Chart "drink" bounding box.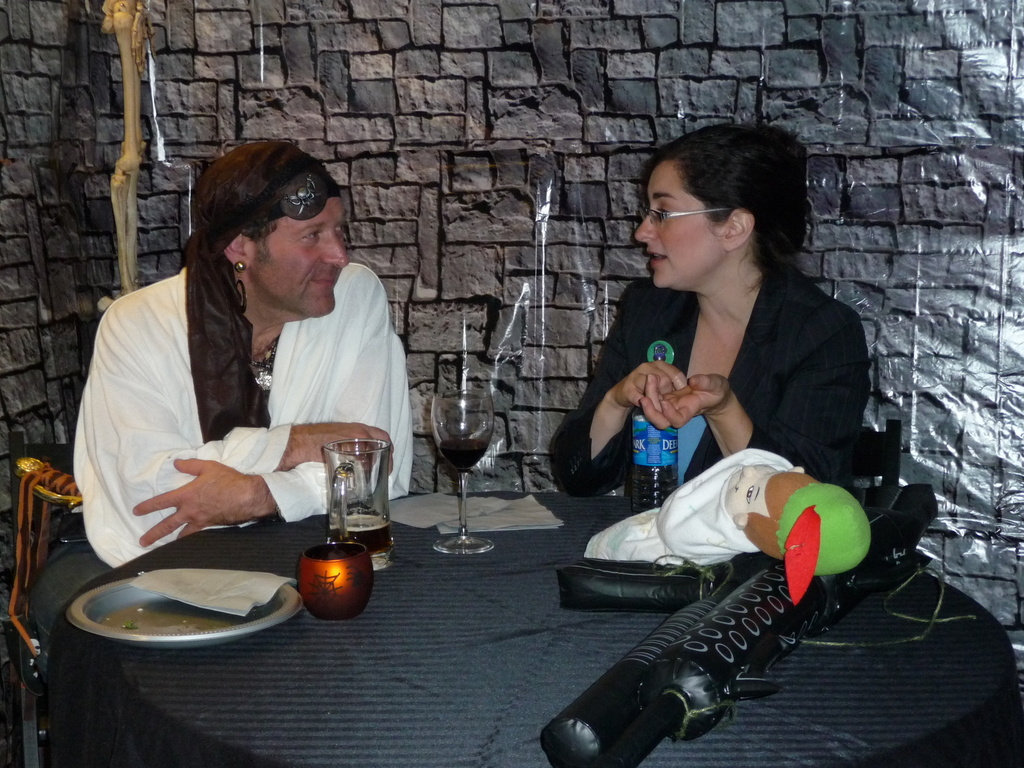
Charted: crop(433, 384, 499, 551).
